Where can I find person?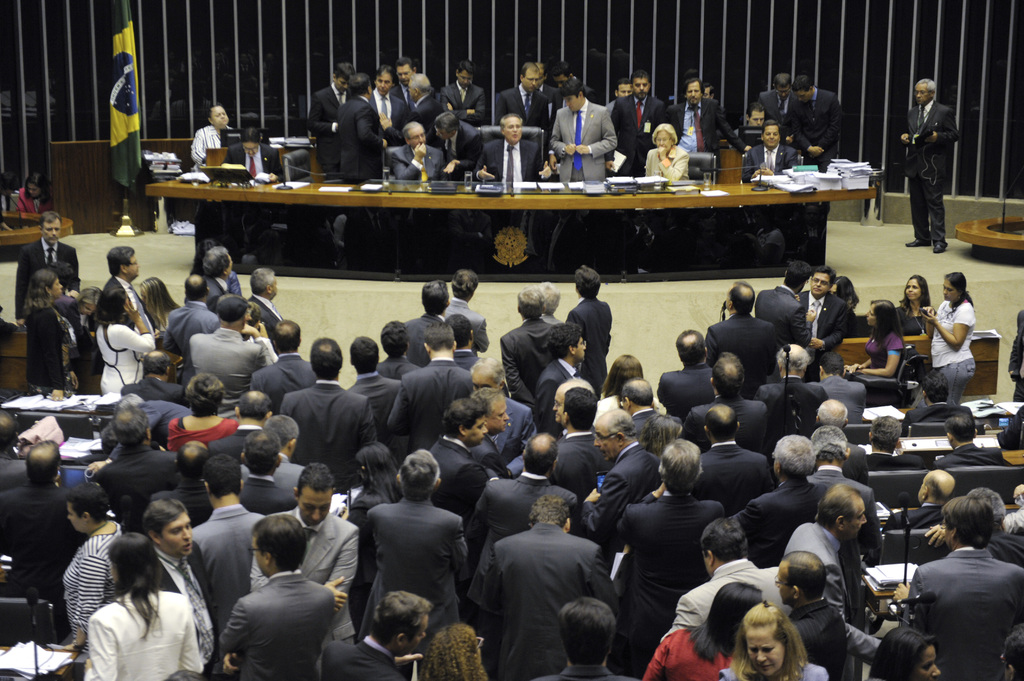
You can find it at 902,73,960,255.
